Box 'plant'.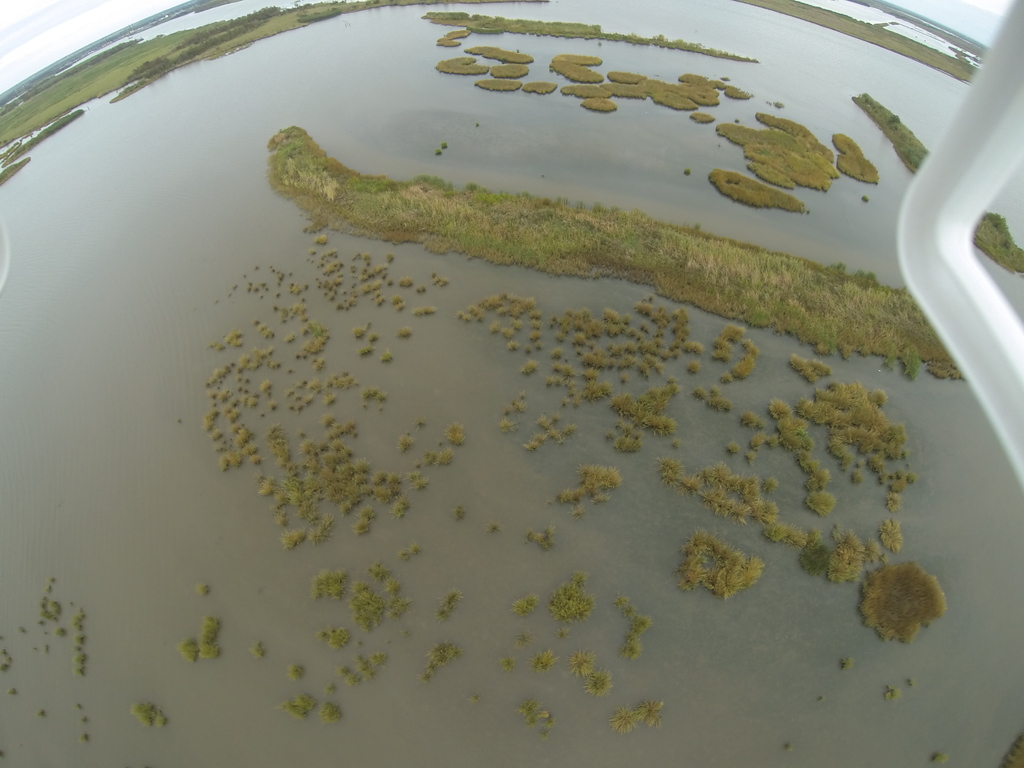
x1=388 y1=470 x2=402 y2=491.
